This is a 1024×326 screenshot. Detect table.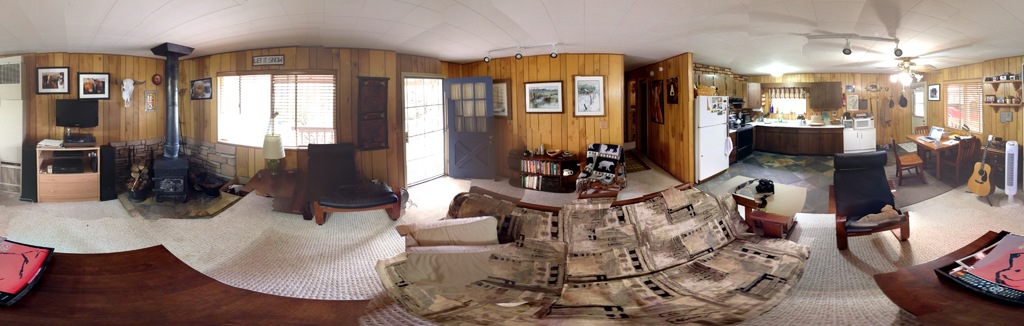
select_region(903, 122, 983, 175).
